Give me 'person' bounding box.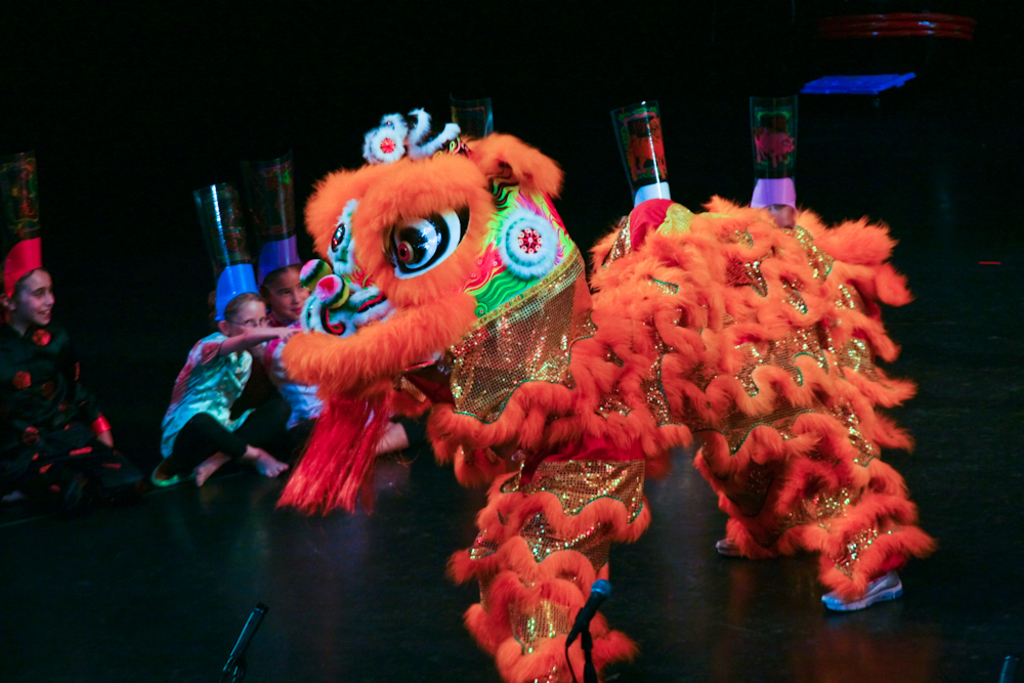
region(160, 289, 305, 483).
